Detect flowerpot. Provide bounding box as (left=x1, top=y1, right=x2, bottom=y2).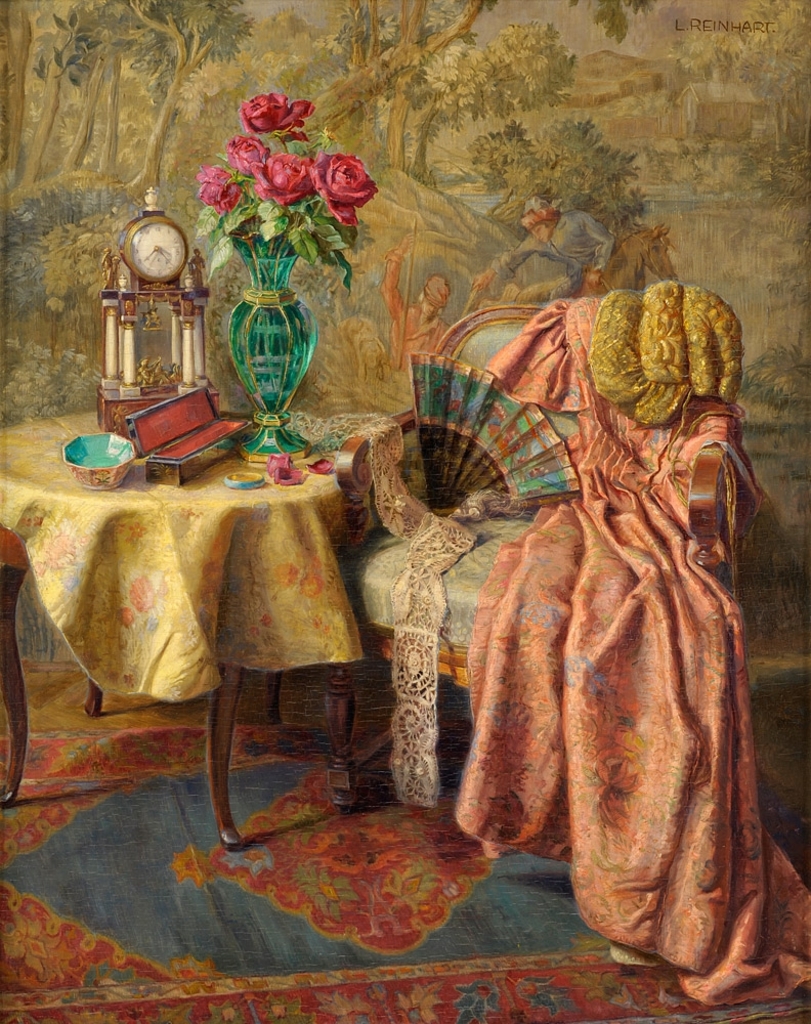
(left=236, top=222, right=317, bottom=457).
